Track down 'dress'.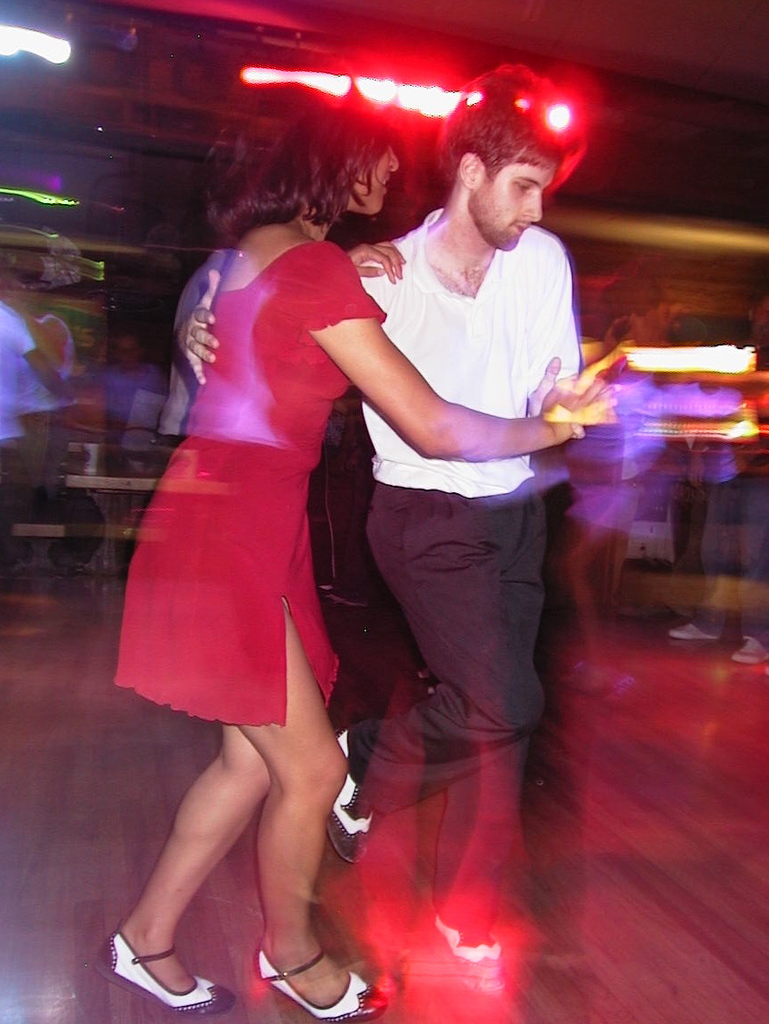
Tracked to 117,239,395,738.
